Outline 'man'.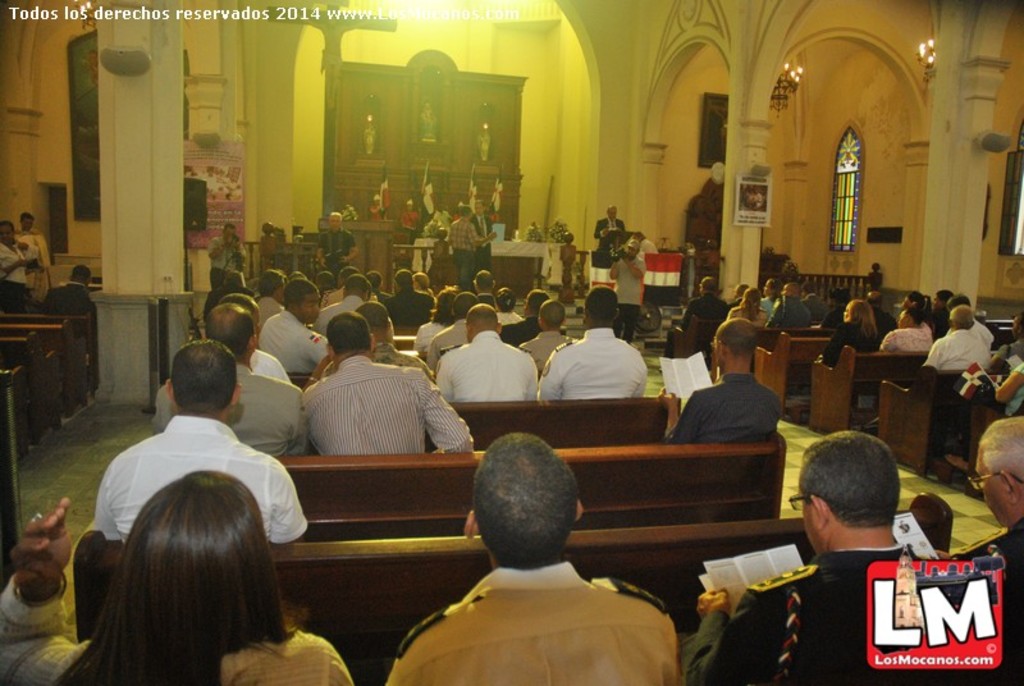
Outline: (315, 209, 360, 276).
